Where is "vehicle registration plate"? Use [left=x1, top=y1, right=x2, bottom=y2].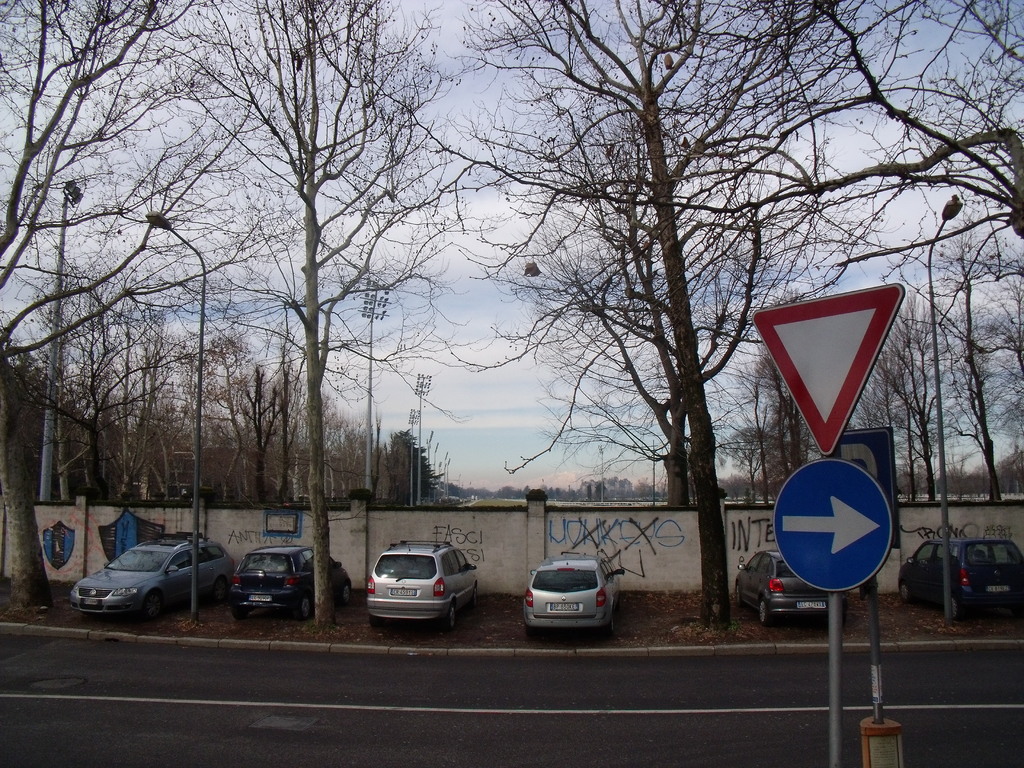
[left=797, top=601, right=824, bottom=607].
